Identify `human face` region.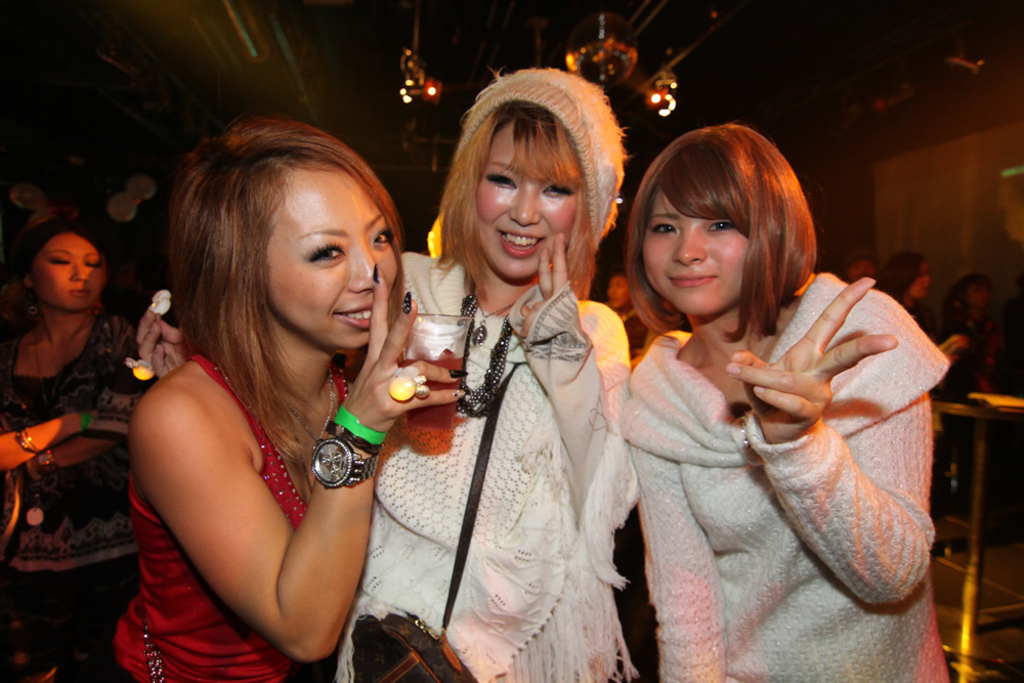
Region: (left=472, top=112, right=583, bottom=283).
